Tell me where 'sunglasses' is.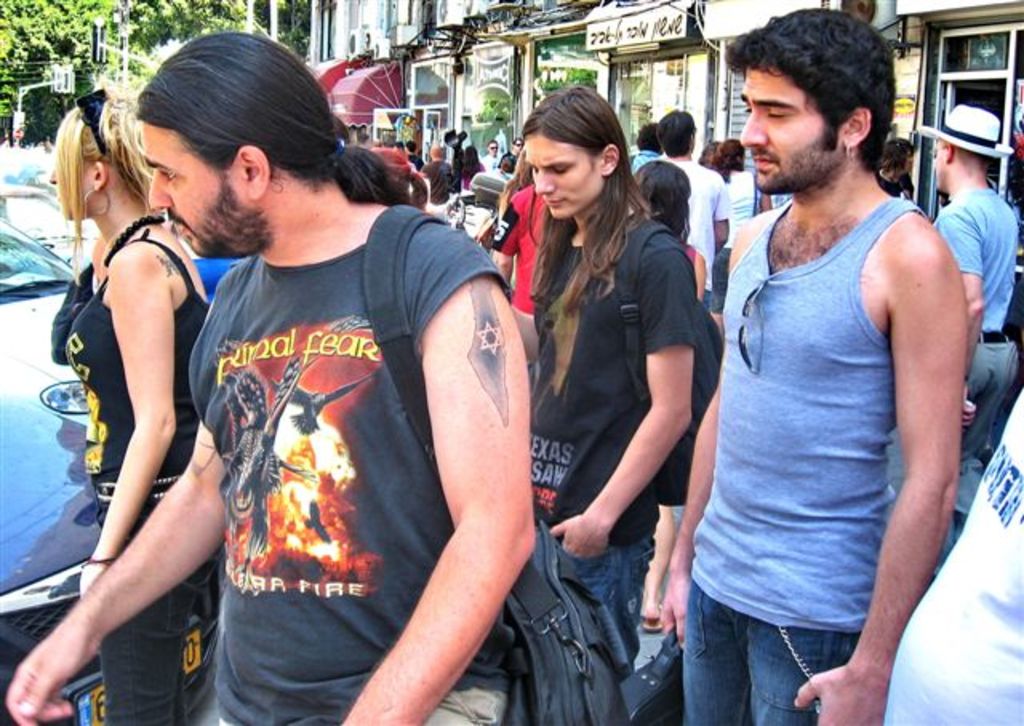
'sunglasses' is at [78, 86, 106, 160].
